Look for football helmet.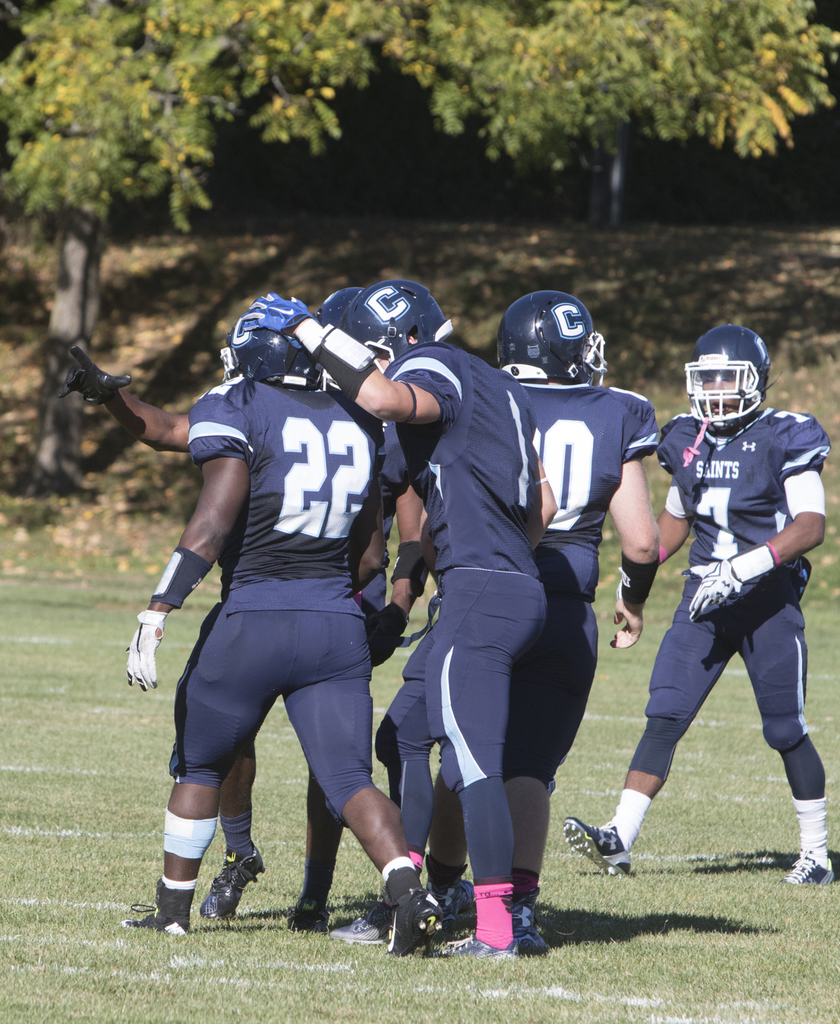
Found: [left=345, top=277, right=458, bottom=366].
